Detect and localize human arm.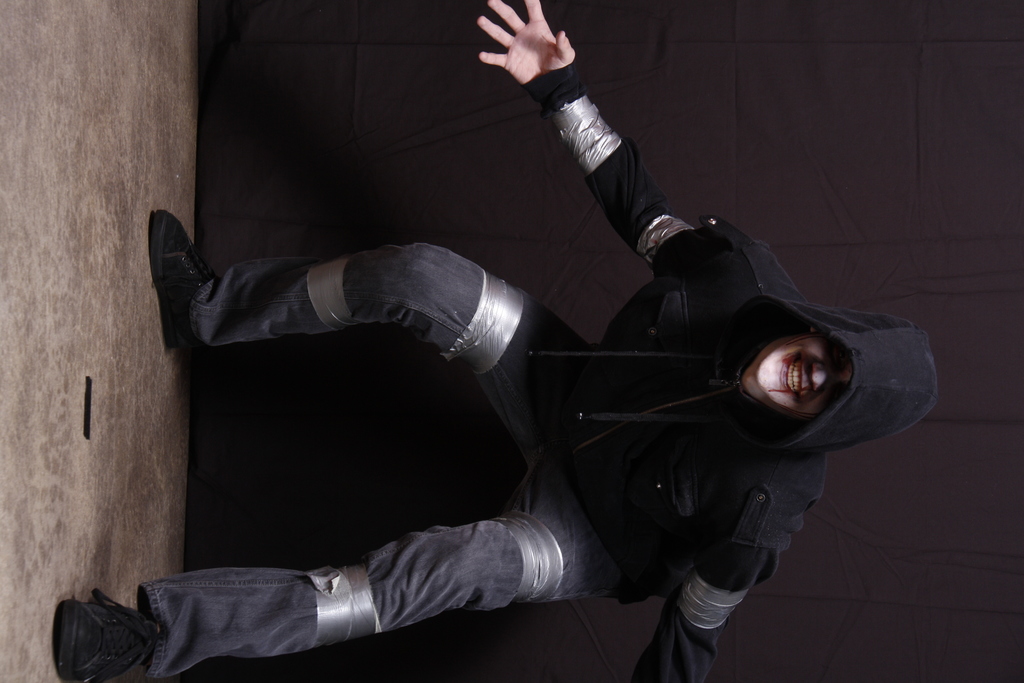
Localized at region(612, 445, 832, 682).
